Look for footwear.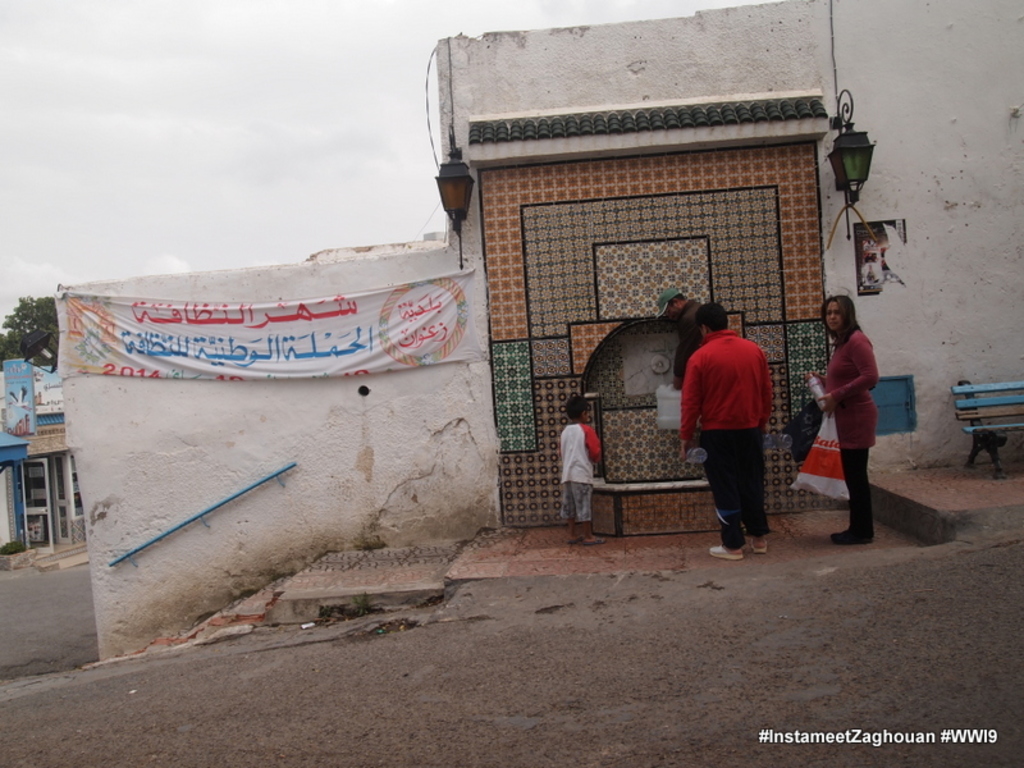
Found: 589,540,604,544.
